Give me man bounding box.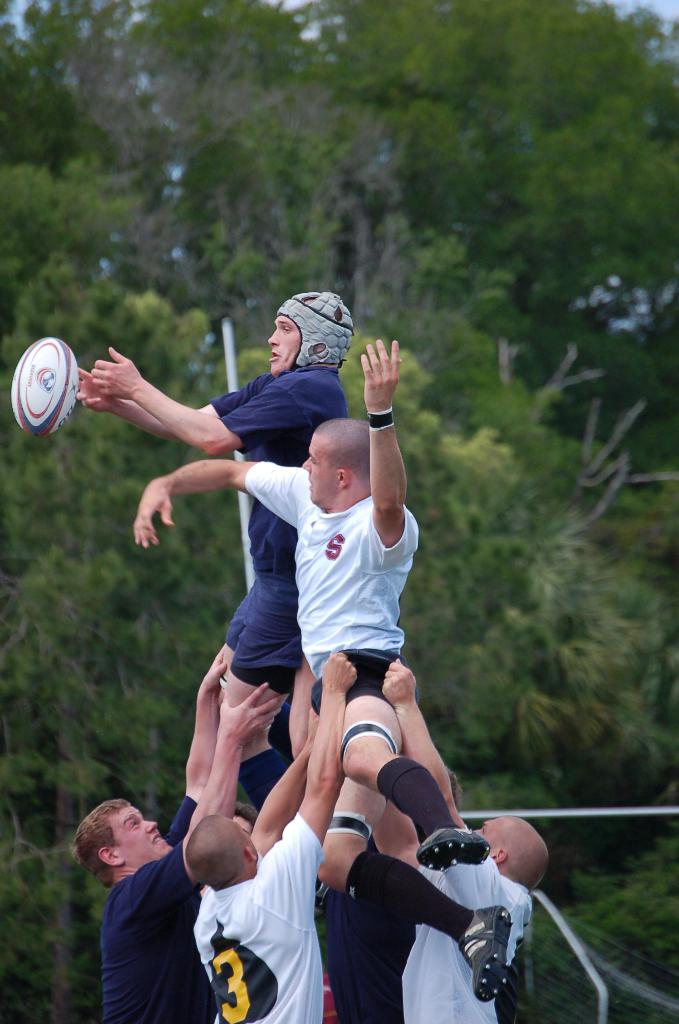
Rect(74, 788, 296, 1014).
